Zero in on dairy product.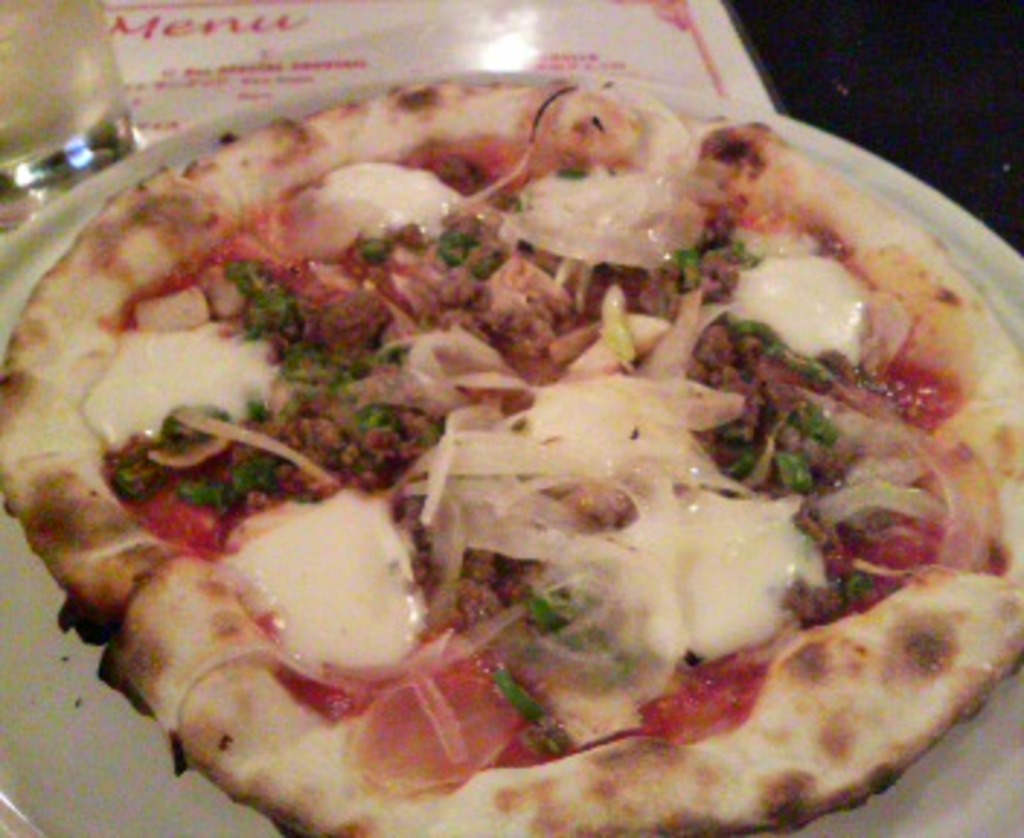
Zeroed in: {"left": 489, "top": 364, "right": 800, "bottom": 672}.
